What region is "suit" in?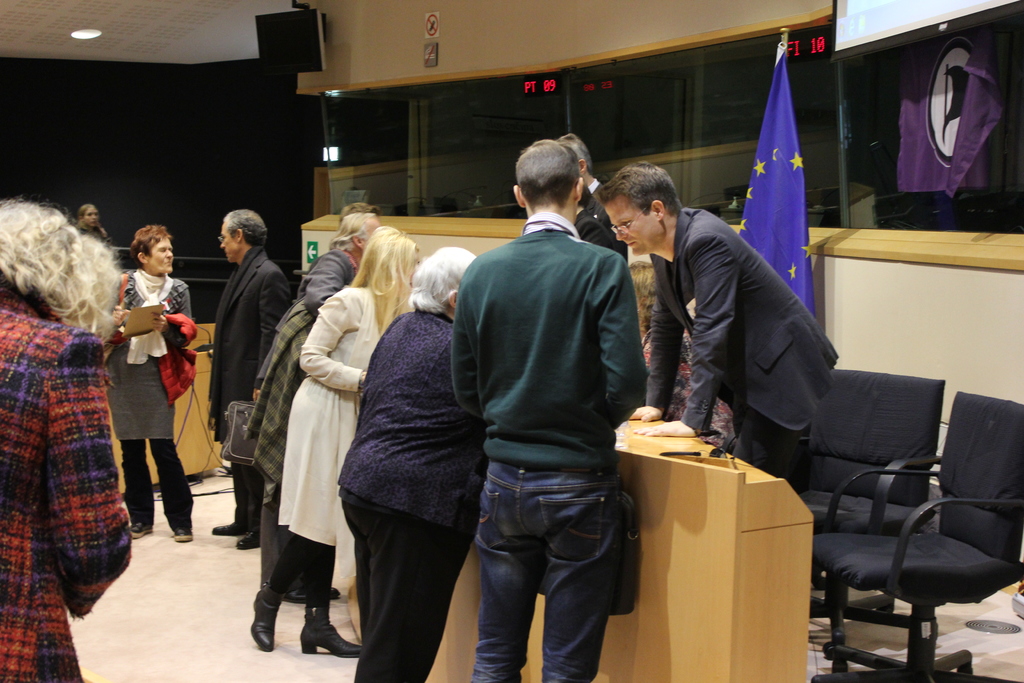
(left=212, top=248, right=292, bottom=531).
